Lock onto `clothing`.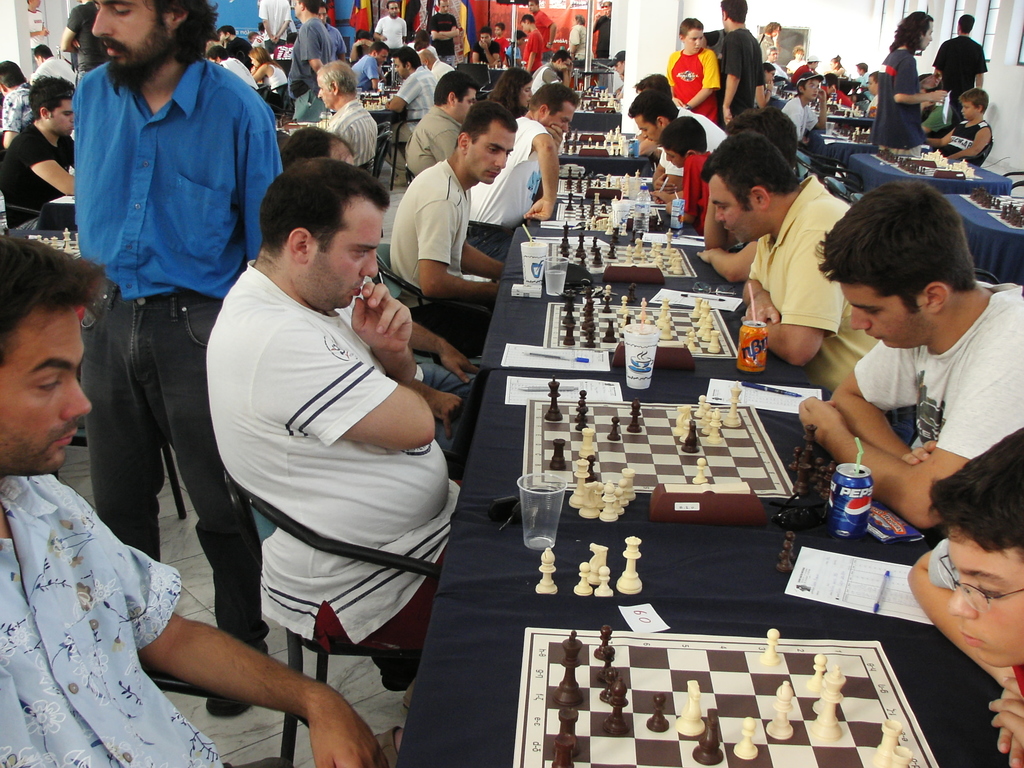
Locked: detection(204, 253, 465, 654).
